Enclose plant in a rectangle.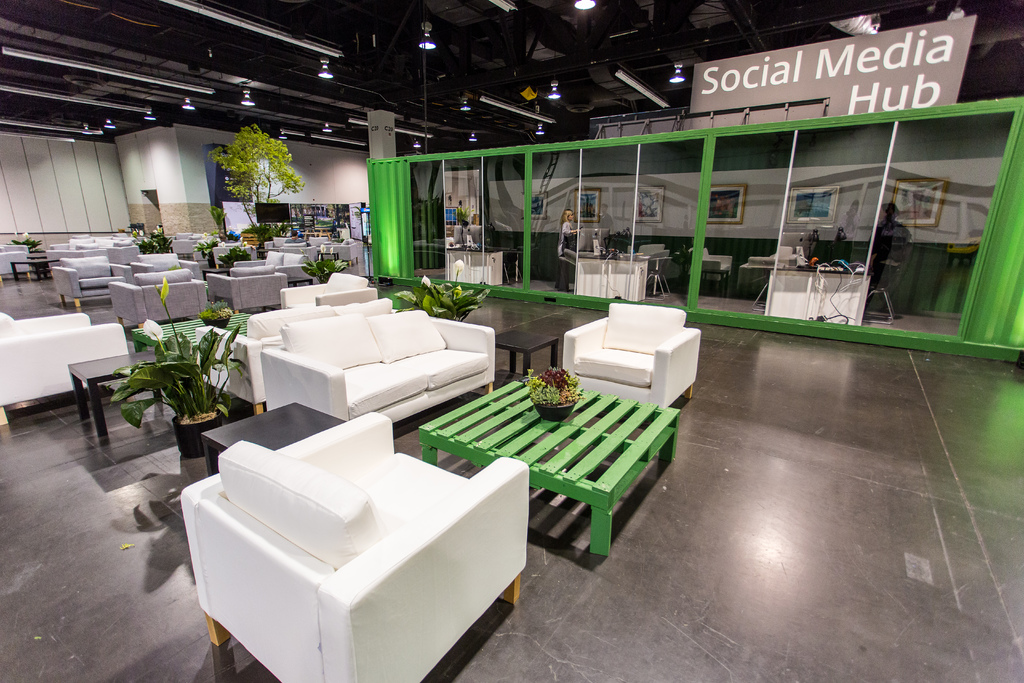
<bbox>305, 244, 374, 295</bbox>.
